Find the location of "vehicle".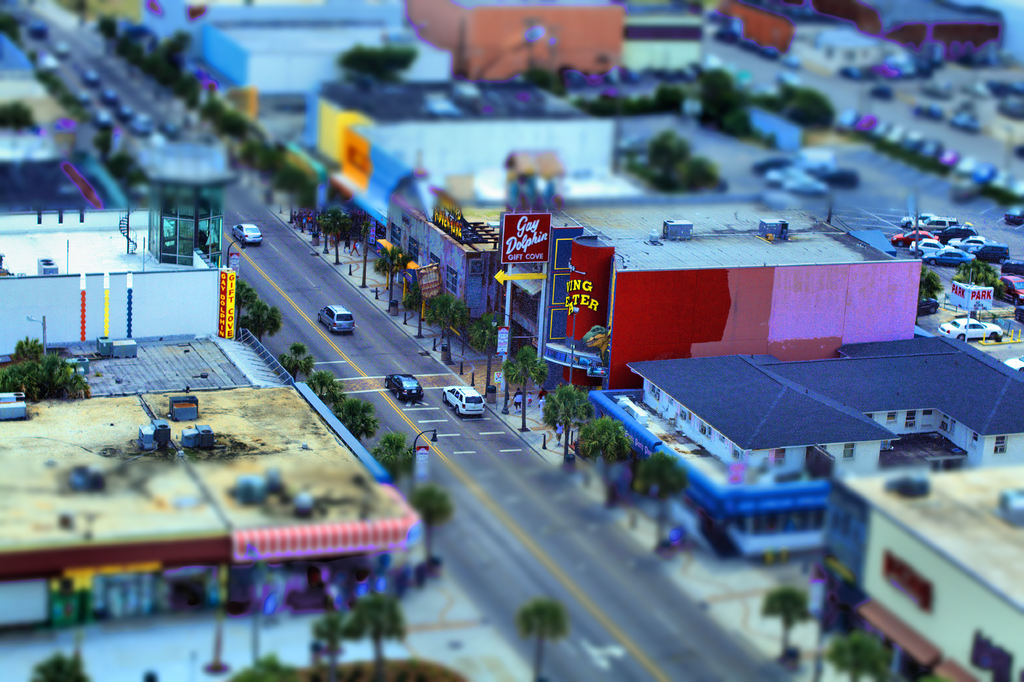
Location: [230,218,264,248].
